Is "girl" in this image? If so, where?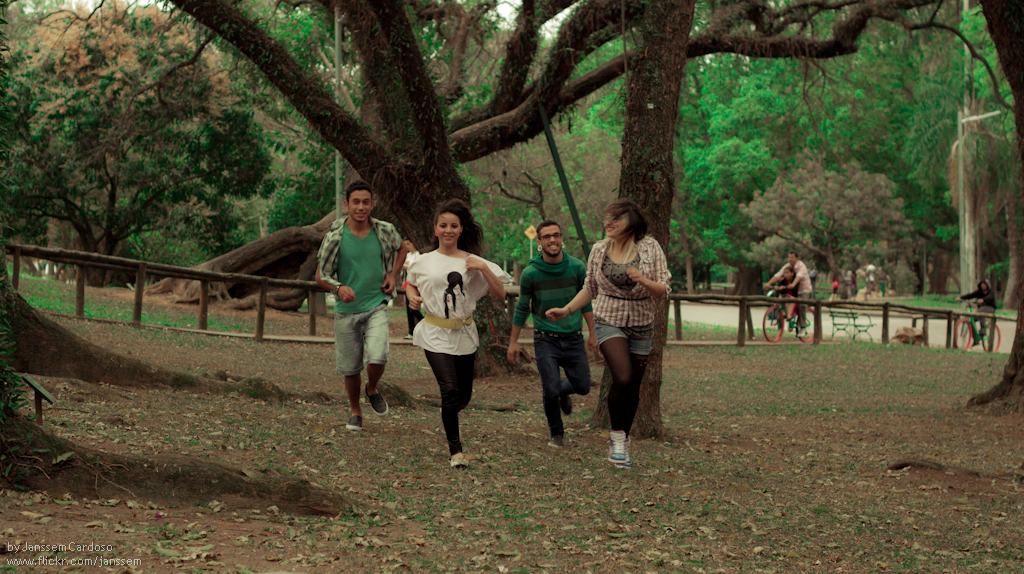
Yes, at (586,186,687,456).
